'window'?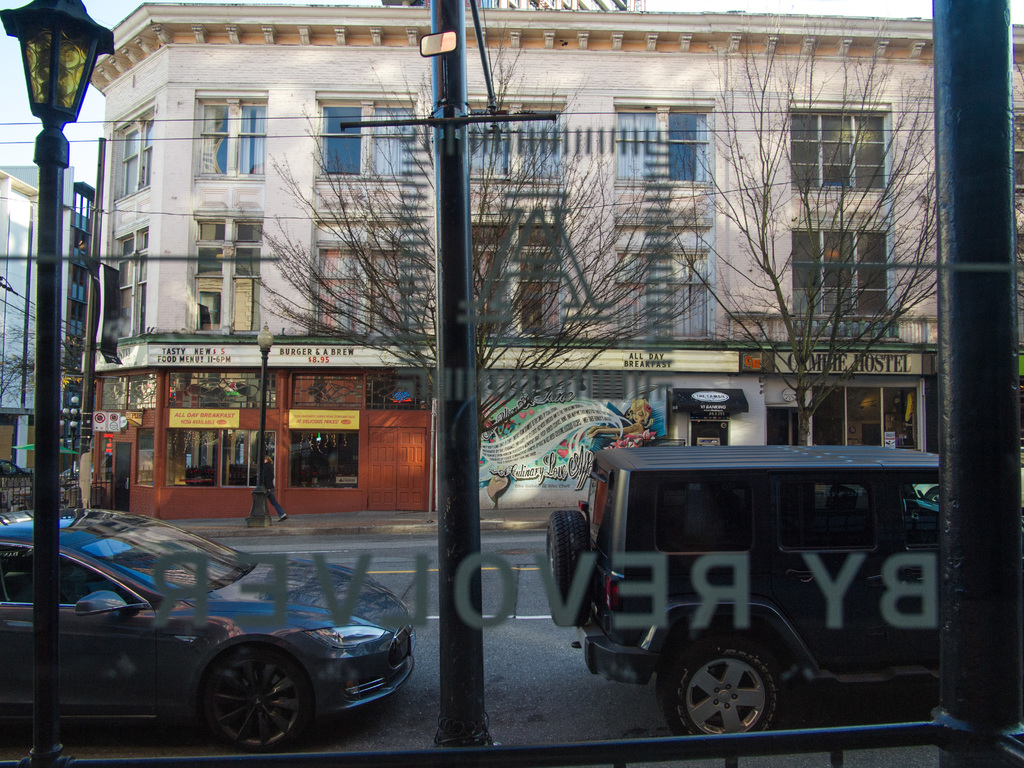
l=1011, t=115, r=1023, b=200
